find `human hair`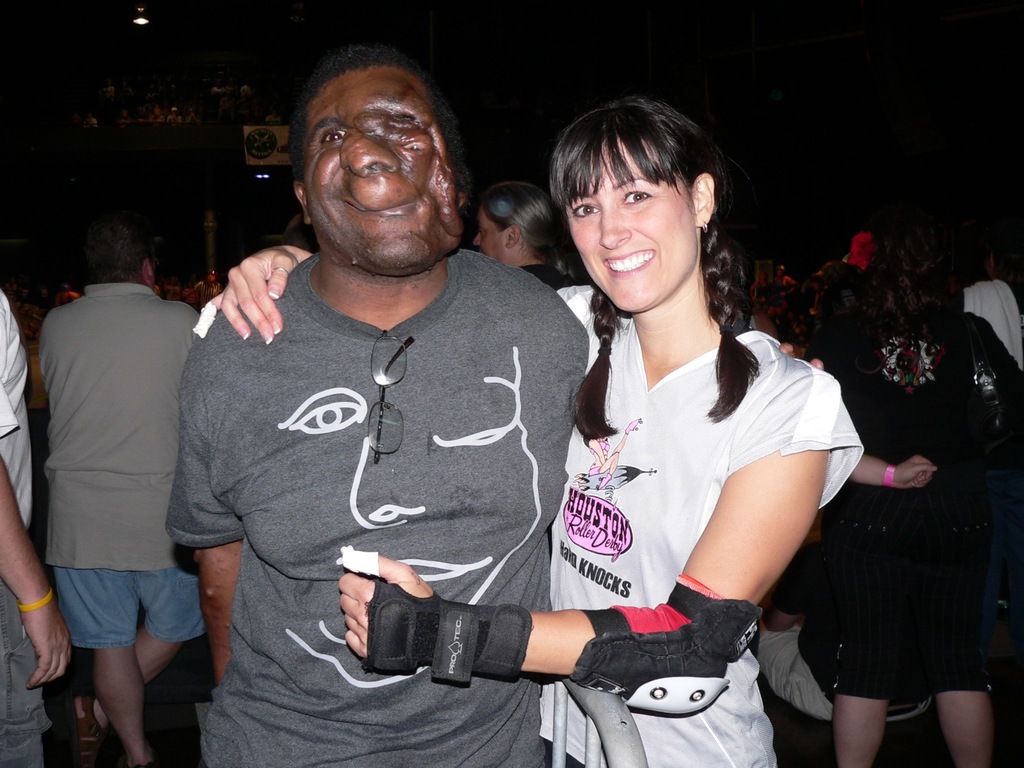
[x1=543, y1=93, x2=765, y2=445]
